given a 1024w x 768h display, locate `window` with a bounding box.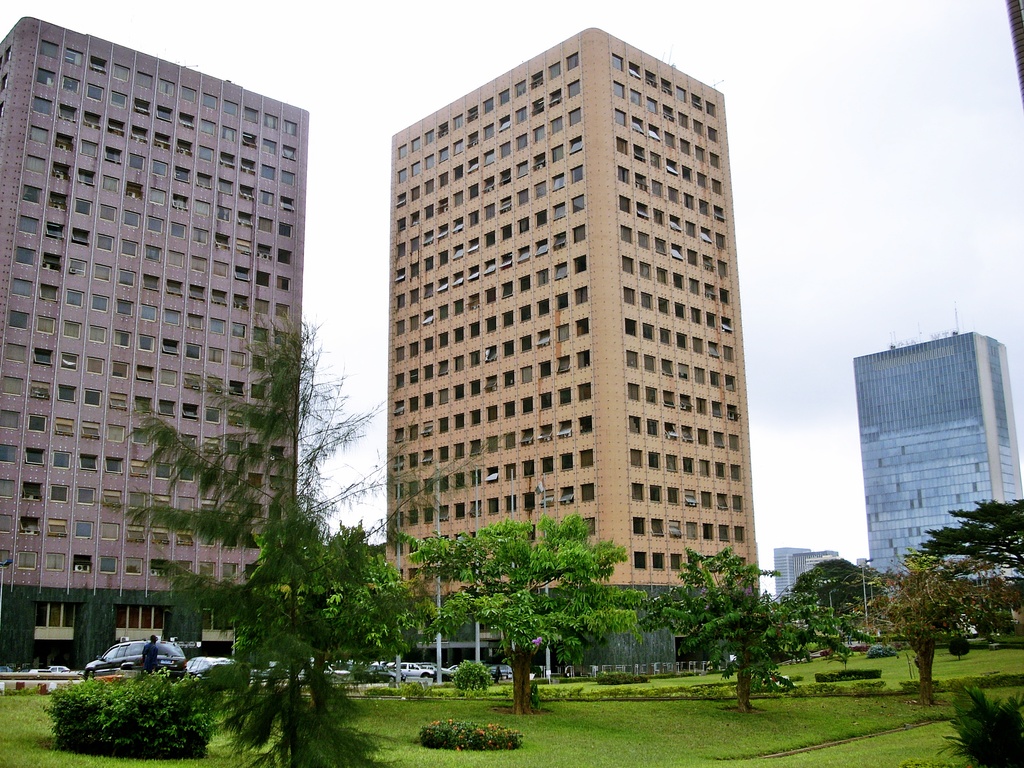
Located: {"left": 277, "top": 332, "right": 287, "bottom": 346}.
